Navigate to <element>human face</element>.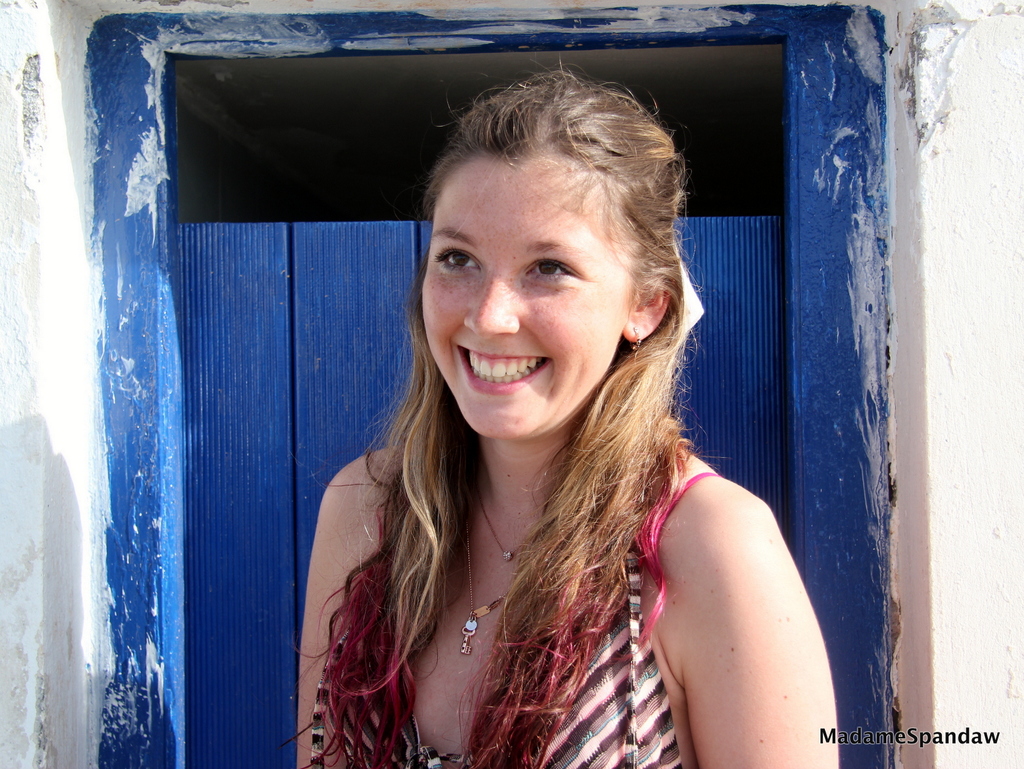
Navigation target: (417,133,644,442).
